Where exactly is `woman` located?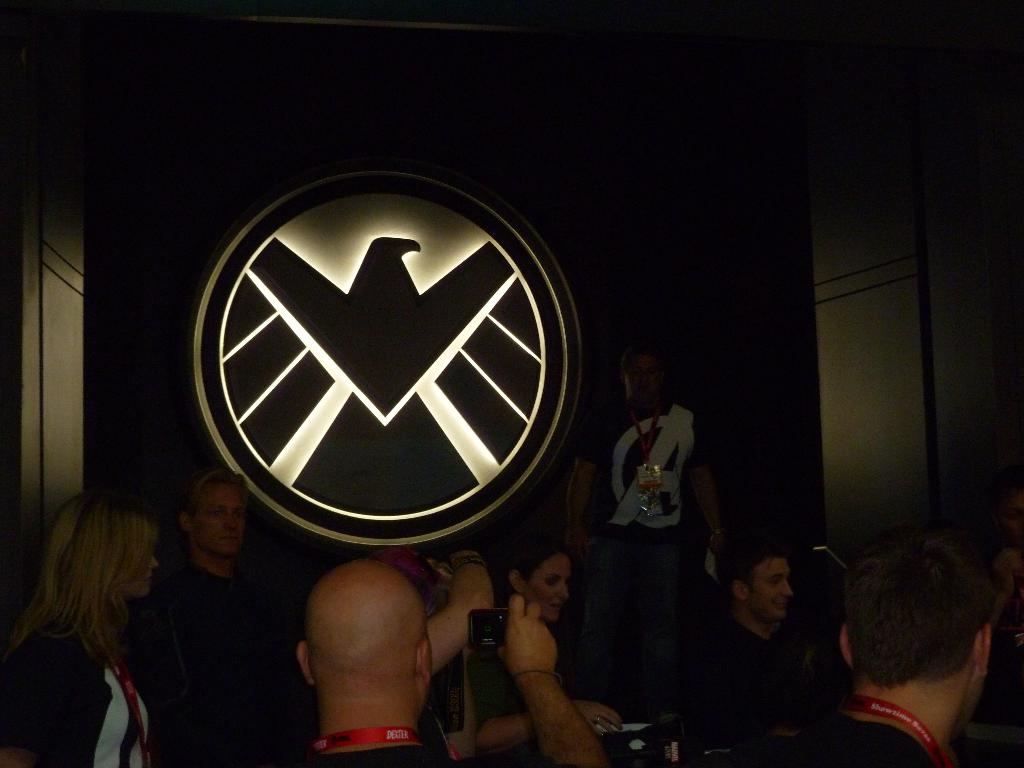
Its bounding box is x1=453 y1=536 x2=625 y2=767.
